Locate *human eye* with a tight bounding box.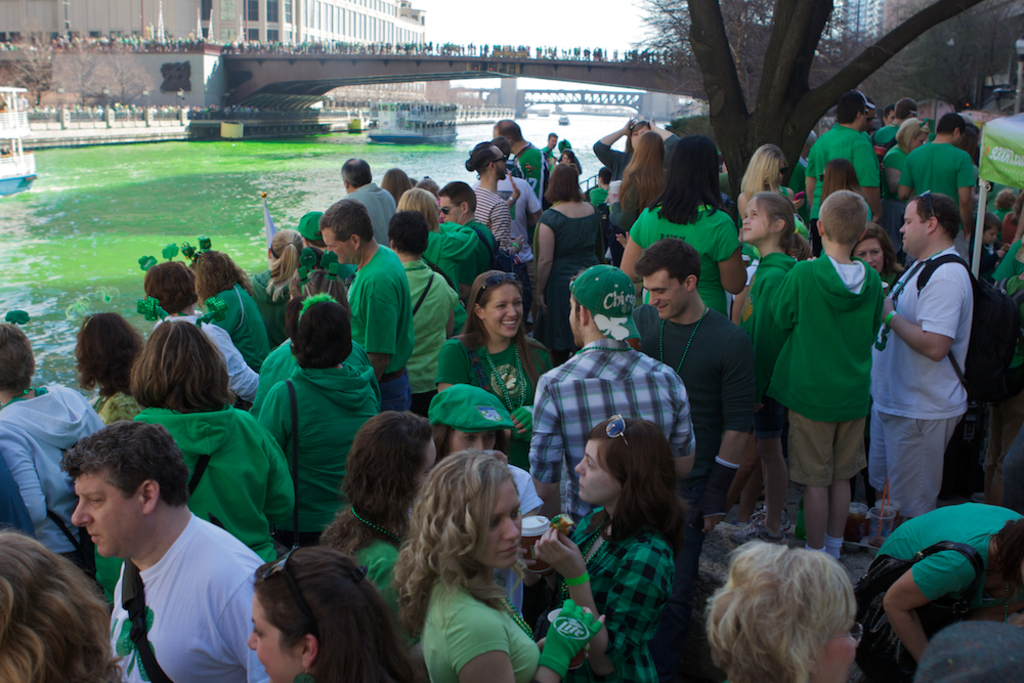
box=[509, 506, 523, 519].
